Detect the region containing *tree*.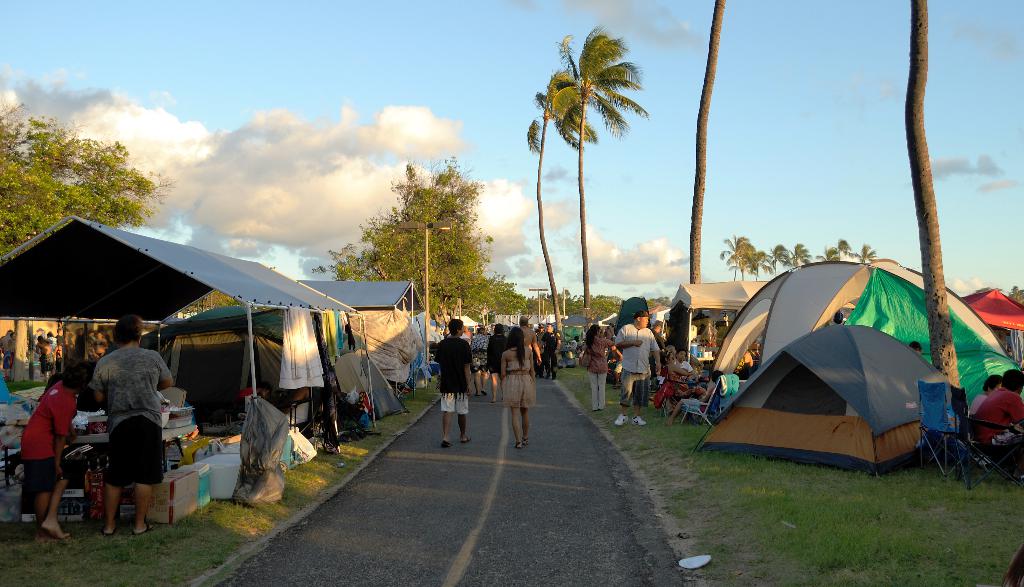
{"x1": 762, "y1": 241, "x2": 789, "y2": 274}.
